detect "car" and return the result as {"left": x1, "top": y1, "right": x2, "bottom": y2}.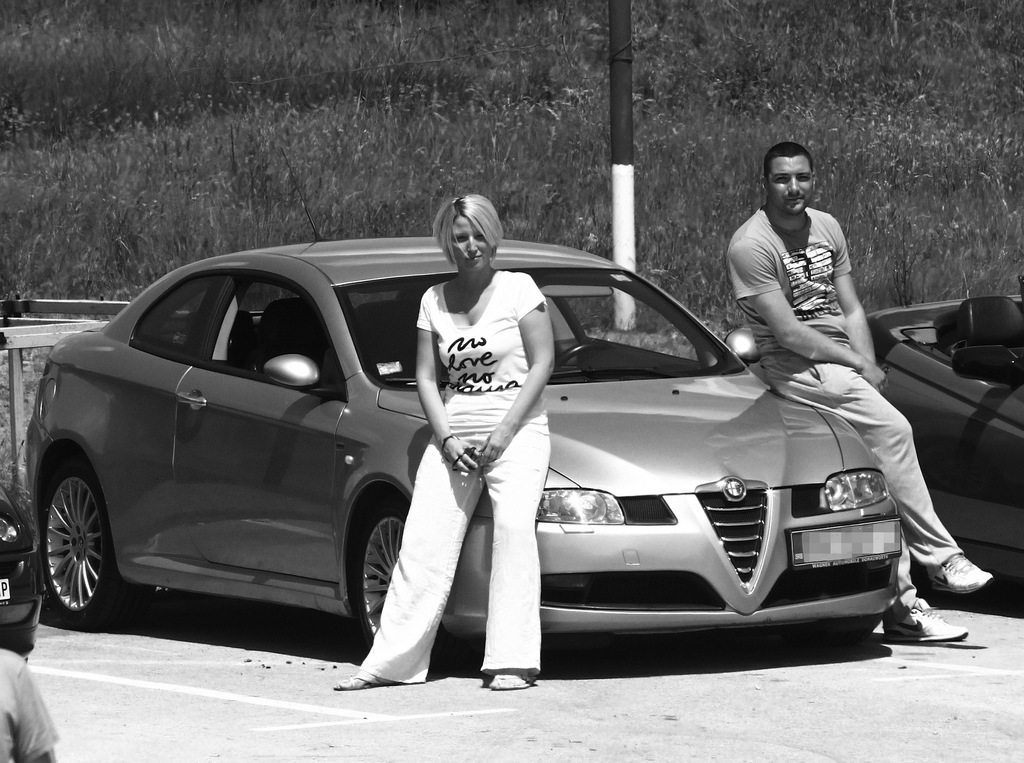
{"left": 0, "top": 508, "right": 44, "bottom": 659}.
